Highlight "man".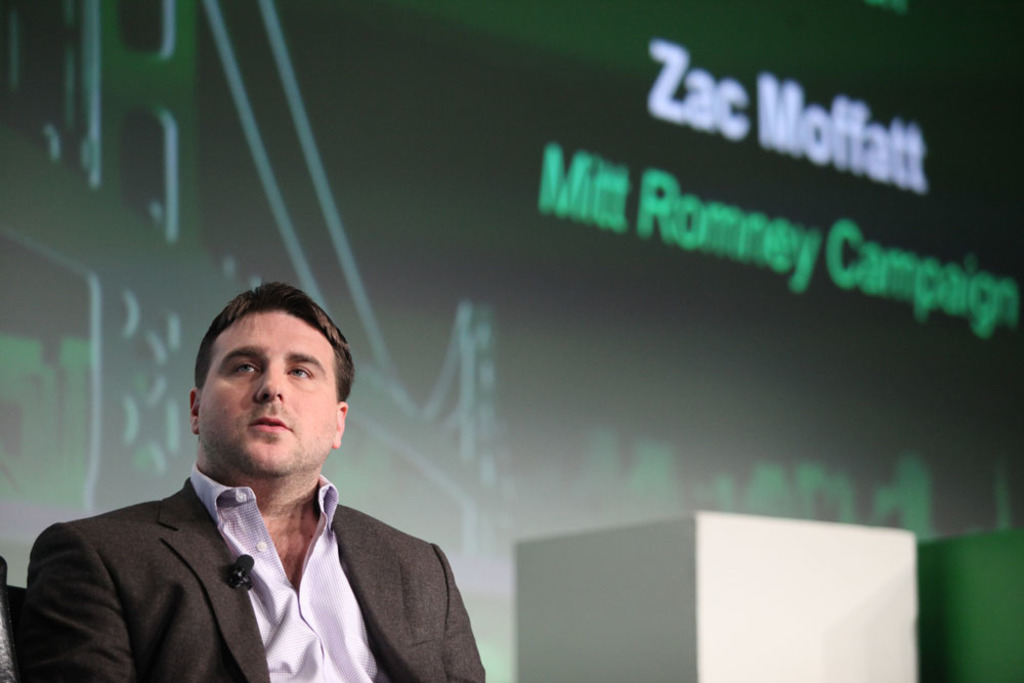
Highlighted region: select_region(7, 290, 492, 679).
